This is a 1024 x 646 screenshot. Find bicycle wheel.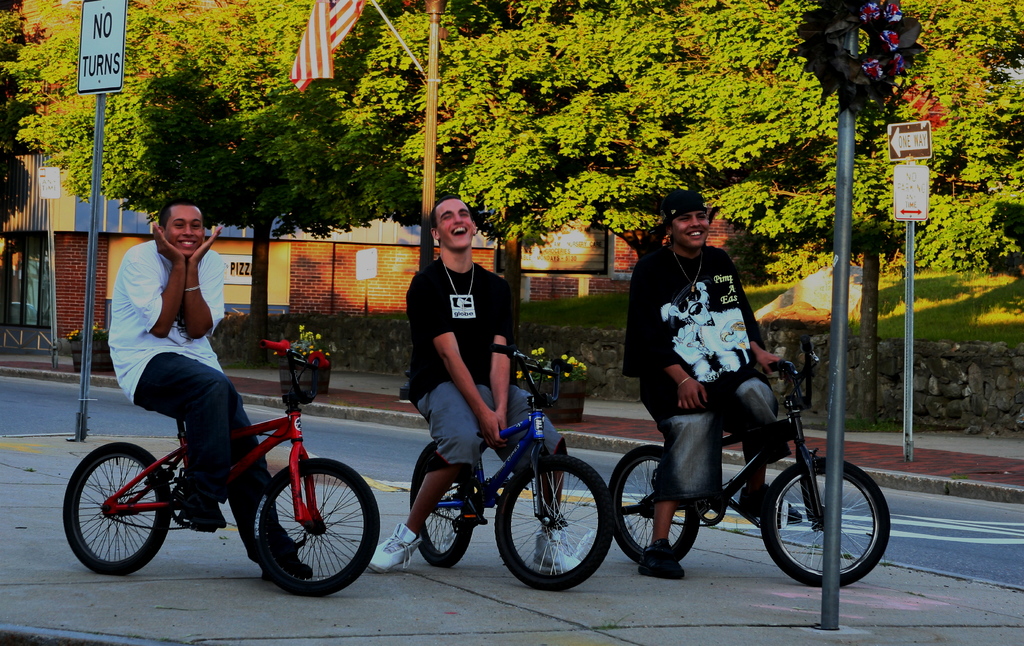
Bounding box: select_region(771, 455, 886, 604).
